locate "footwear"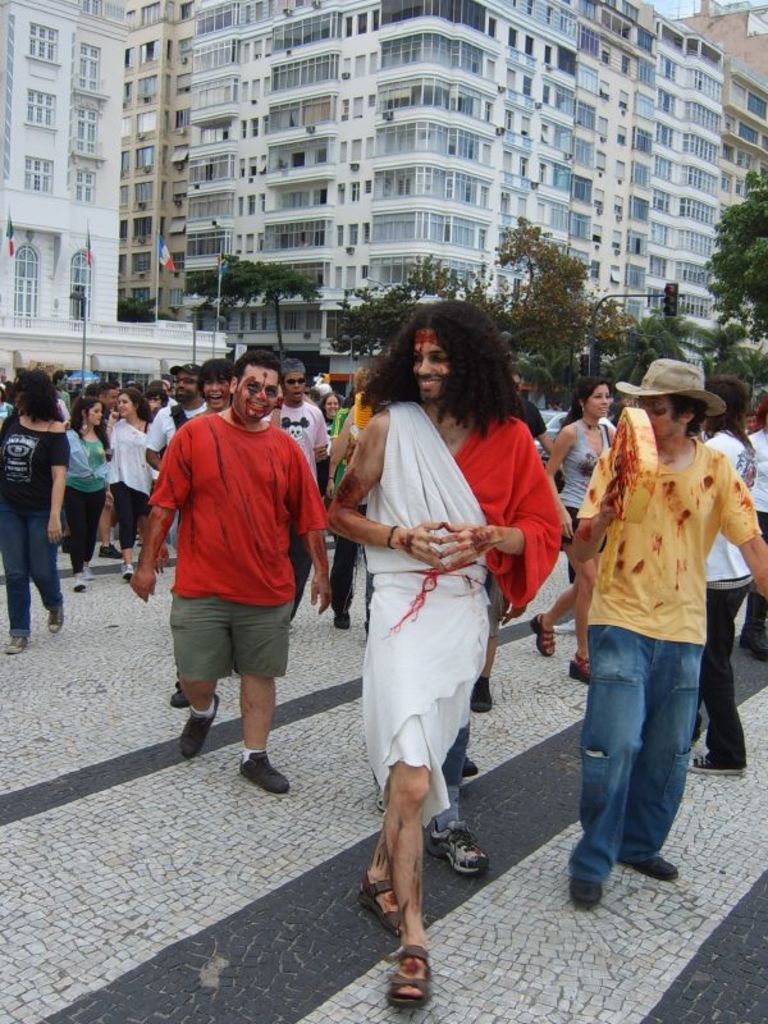
l=243, t=755, r=287, b=791
